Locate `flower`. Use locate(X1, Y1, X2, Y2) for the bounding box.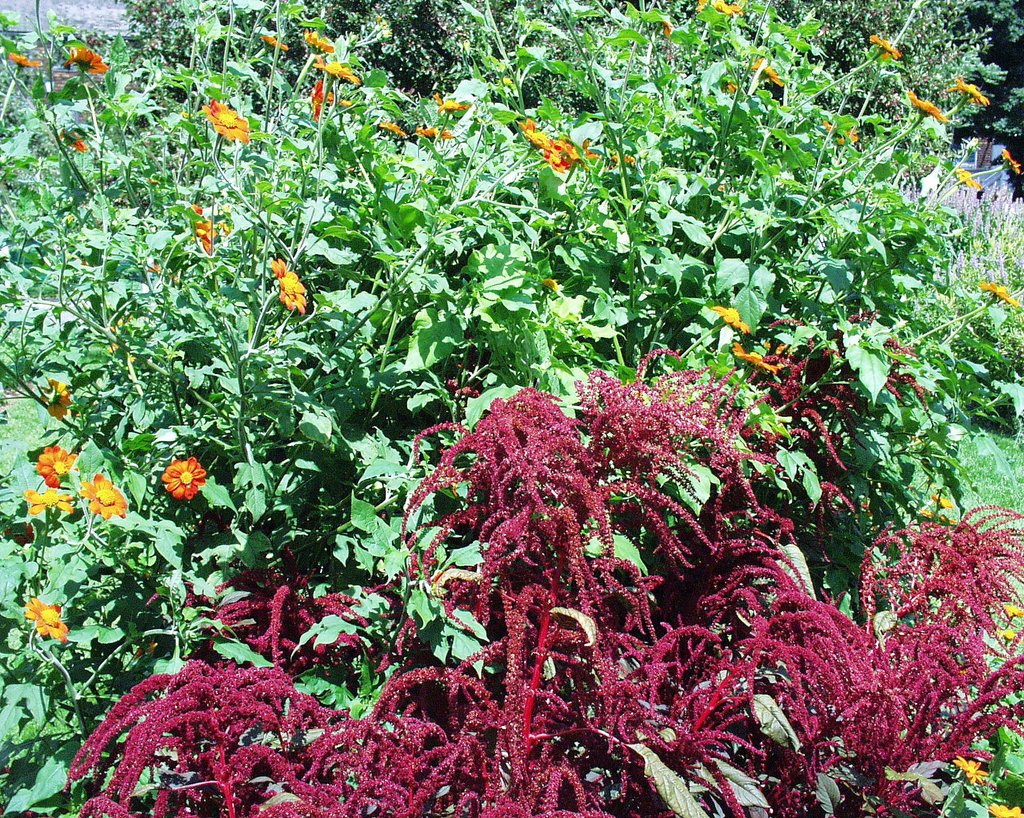
locate(1001, 146, 1022, 175).
